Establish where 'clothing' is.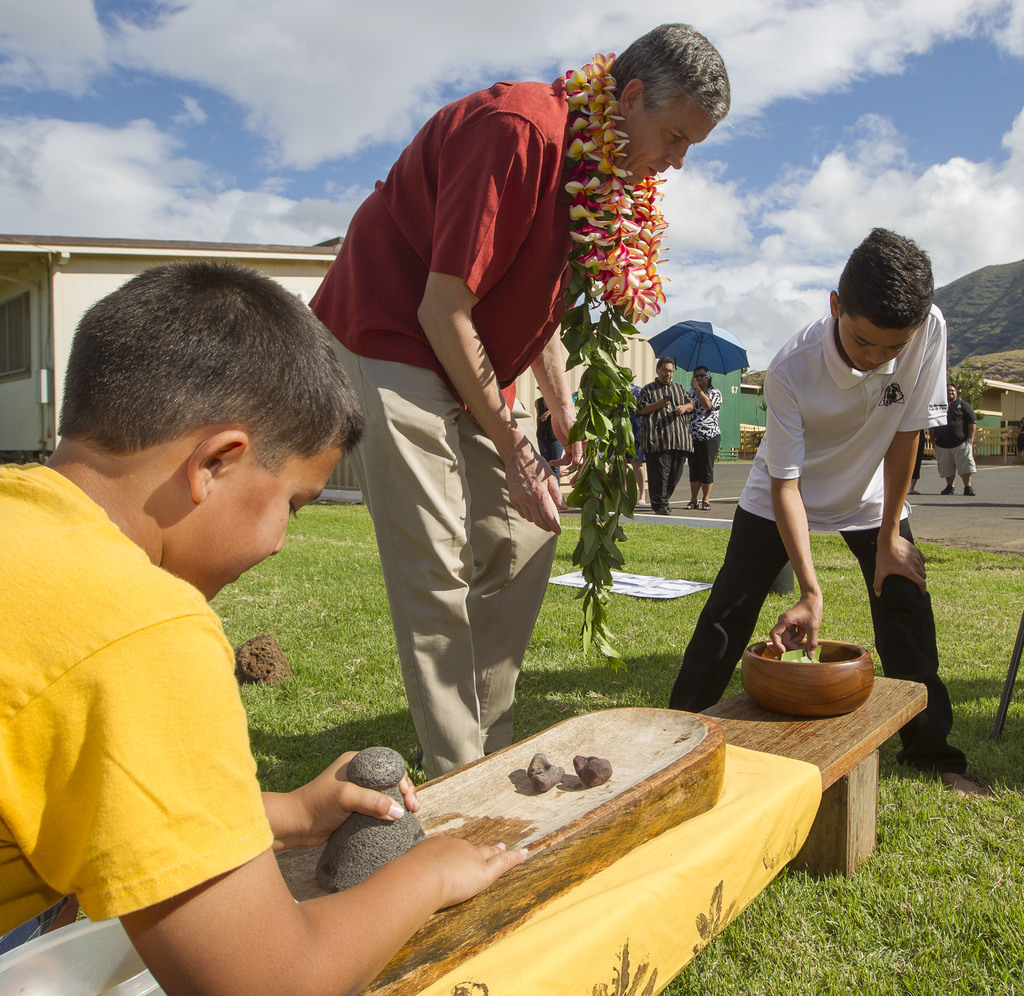
Established at (915, 435, 925, 482).
